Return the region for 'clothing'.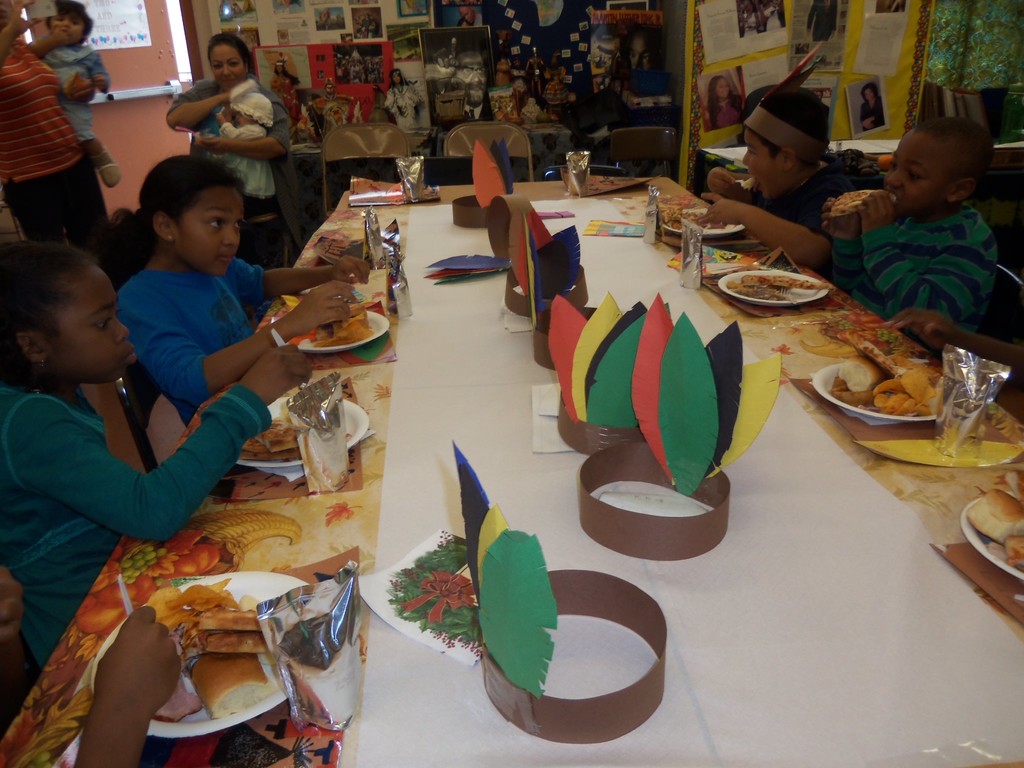
select_region(276, 76, 300, 124).
